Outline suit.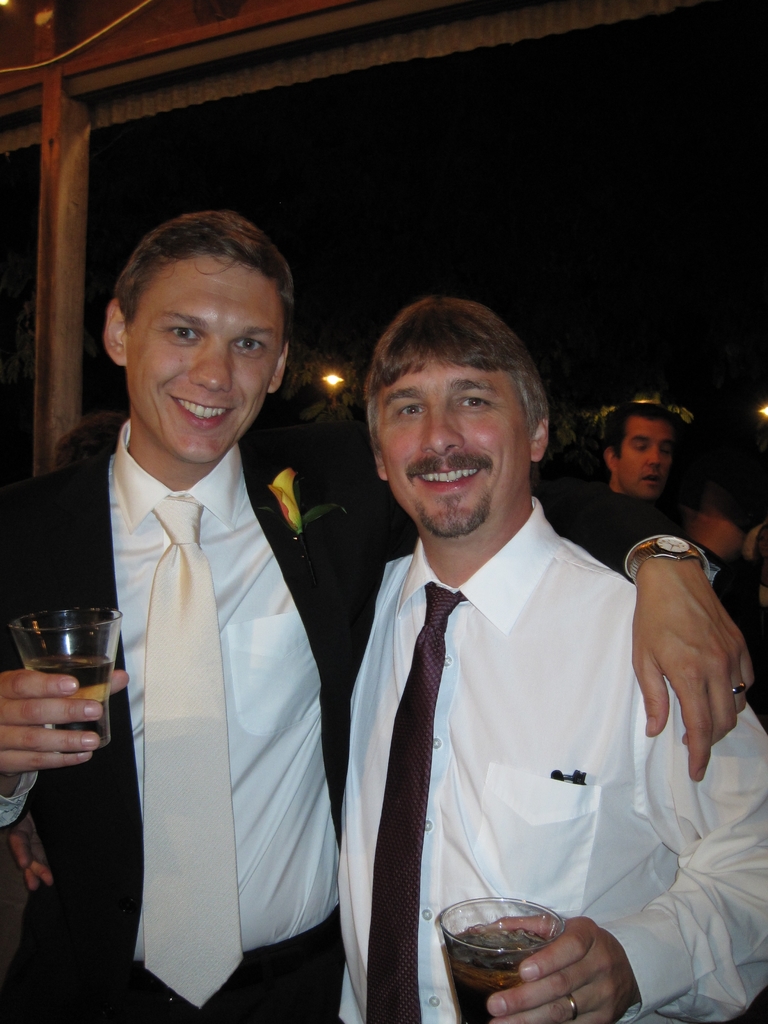
Outline: bbox=(21, 368, 316, 978).
